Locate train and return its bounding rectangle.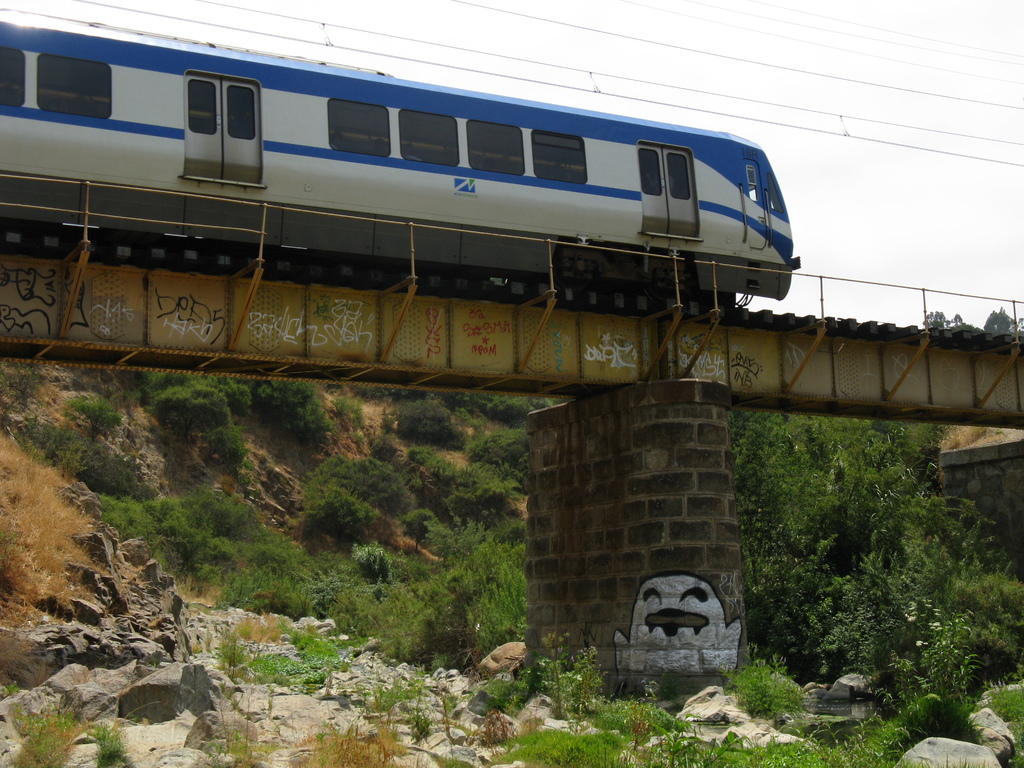
{"x1": 0, "y1": 19, "x2": 804, "y2": 317}.
